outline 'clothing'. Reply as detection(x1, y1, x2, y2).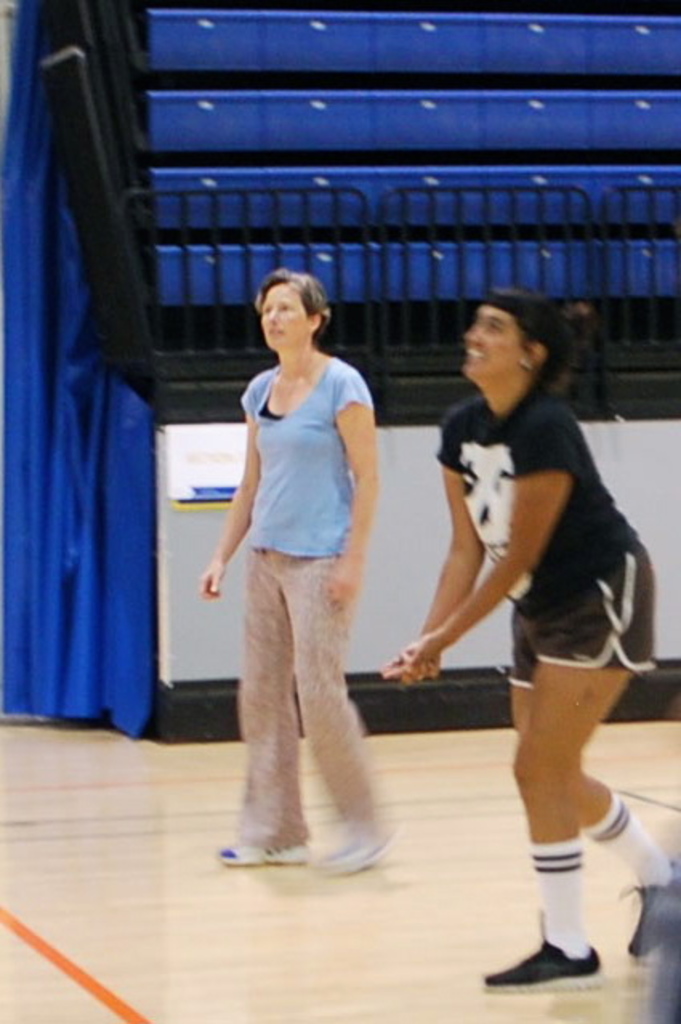
detection(205, 309, 389, 832).
